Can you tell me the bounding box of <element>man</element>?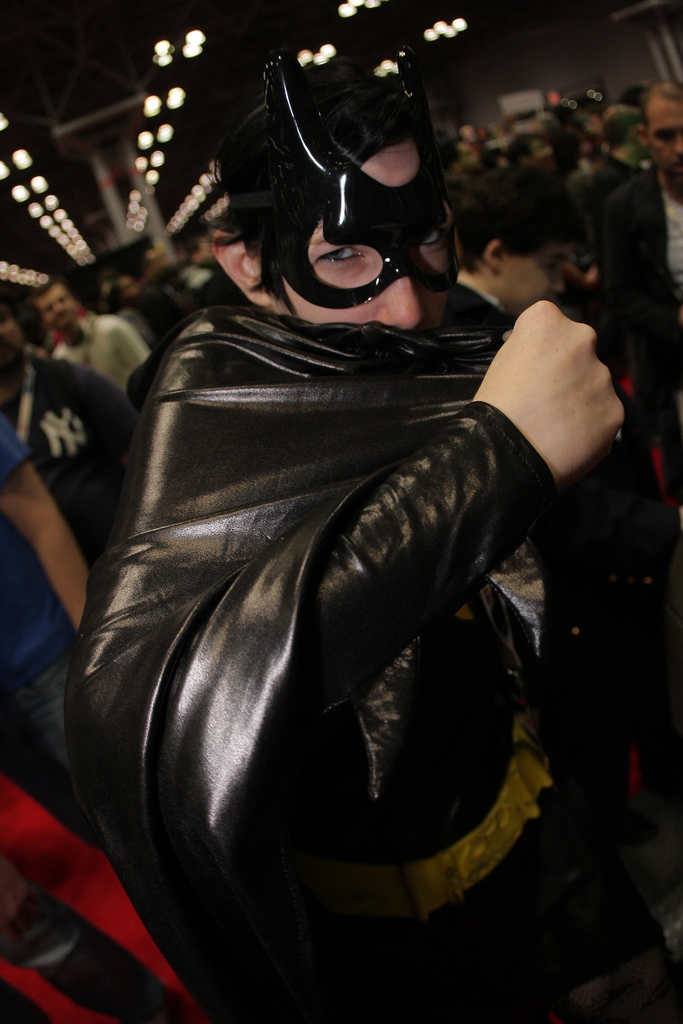
<box>40,285,147,385</box>.
